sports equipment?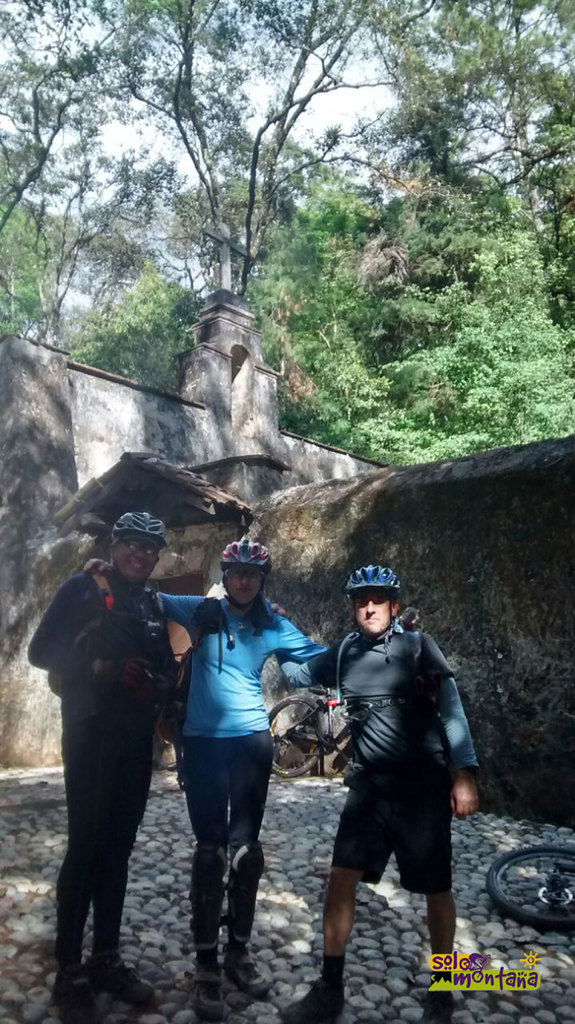
[left=270, top=687, right=347, bottom=780]
